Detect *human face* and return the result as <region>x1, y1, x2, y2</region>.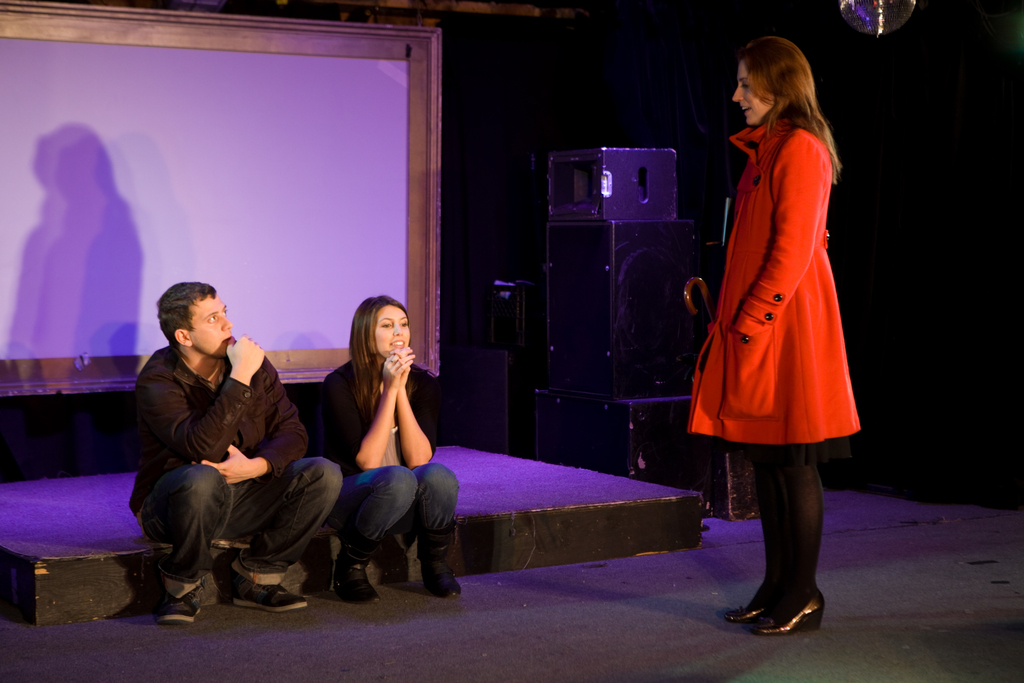
<region>732, 62, 774, 123</region>.
